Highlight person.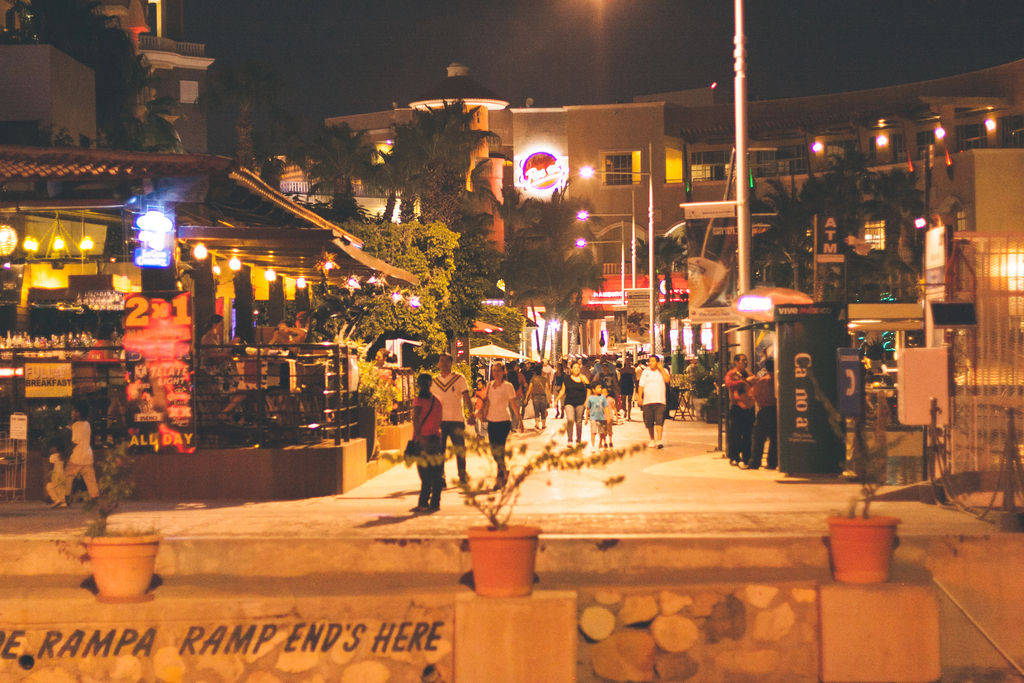
Highlighted region: 405,369,445,509.
